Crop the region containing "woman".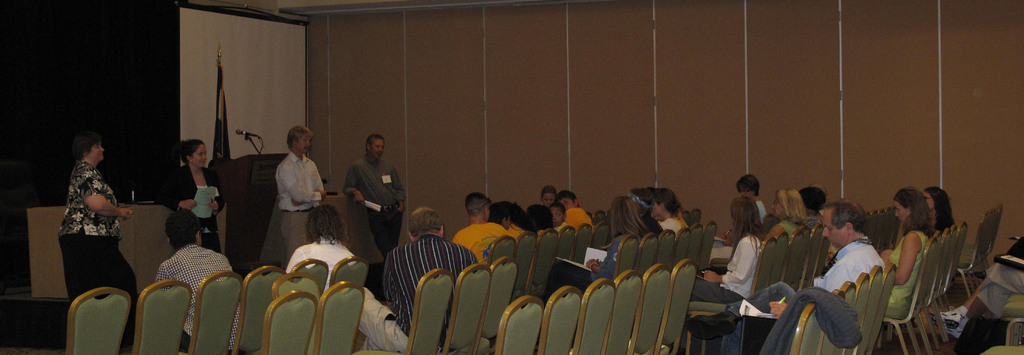
Crop region: l=762, t=186, r=807, b=244.
